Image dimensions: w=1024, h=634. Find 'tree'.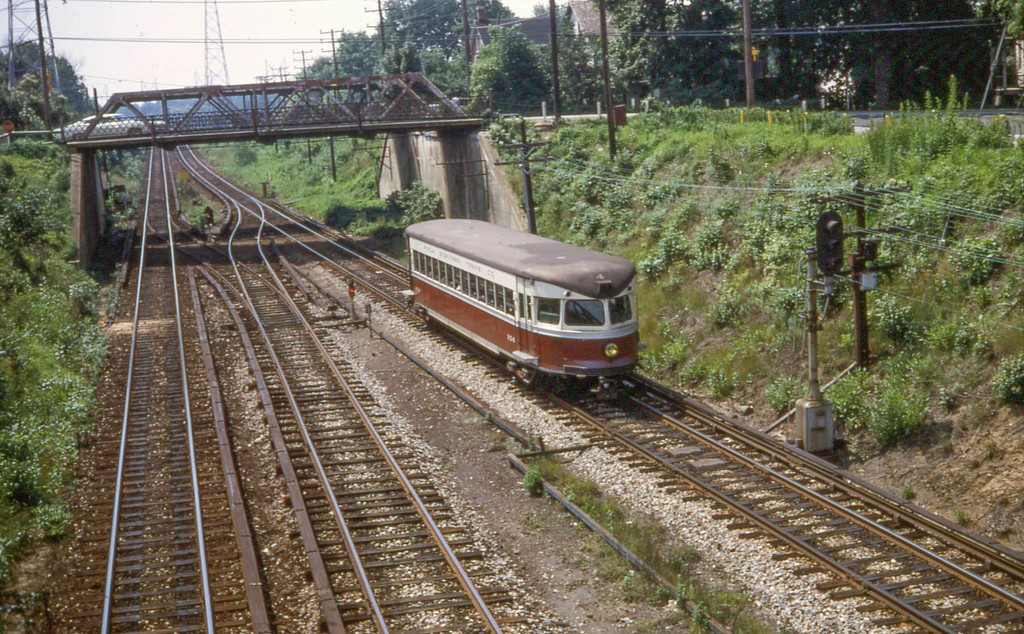
{"left": 337, "top": 22, "right": 389, "bottom": 83}.
